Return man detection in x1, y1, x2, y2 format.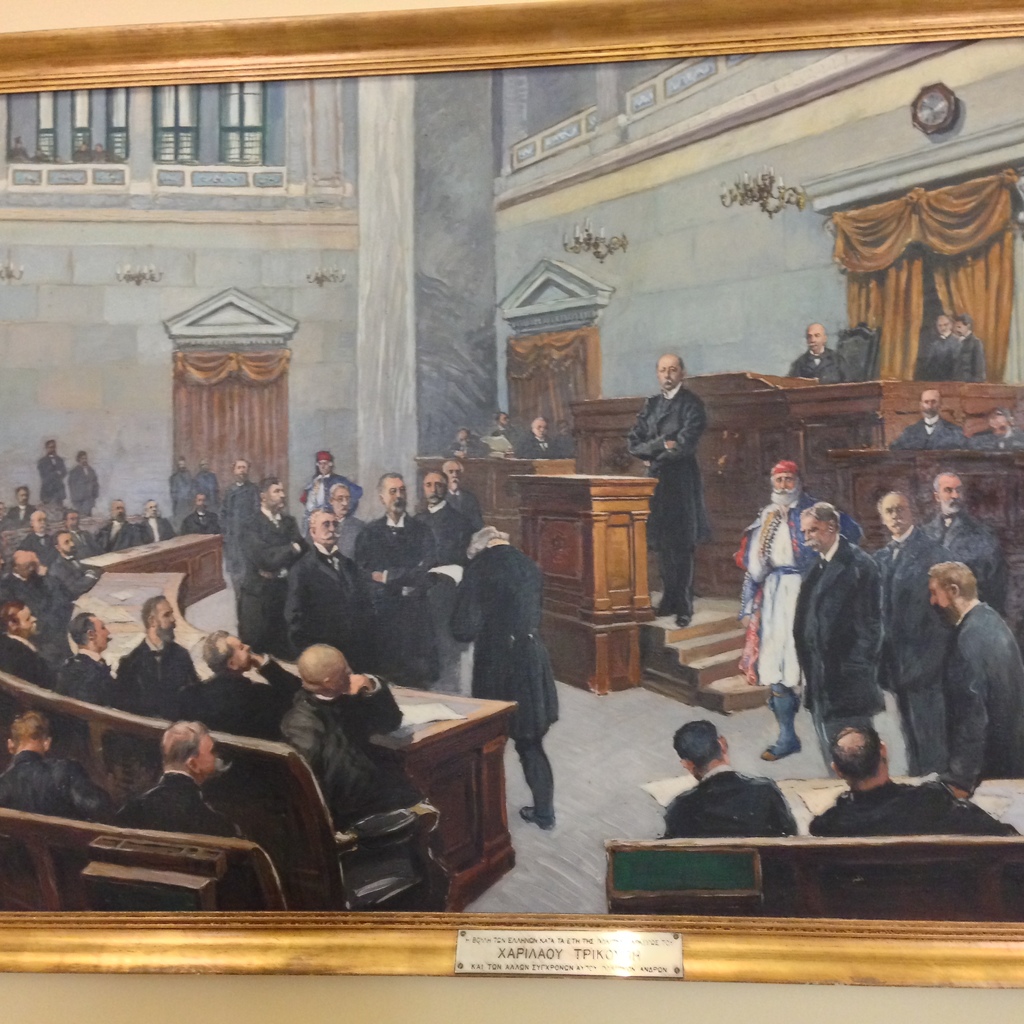
4, 695, 111, 824.
